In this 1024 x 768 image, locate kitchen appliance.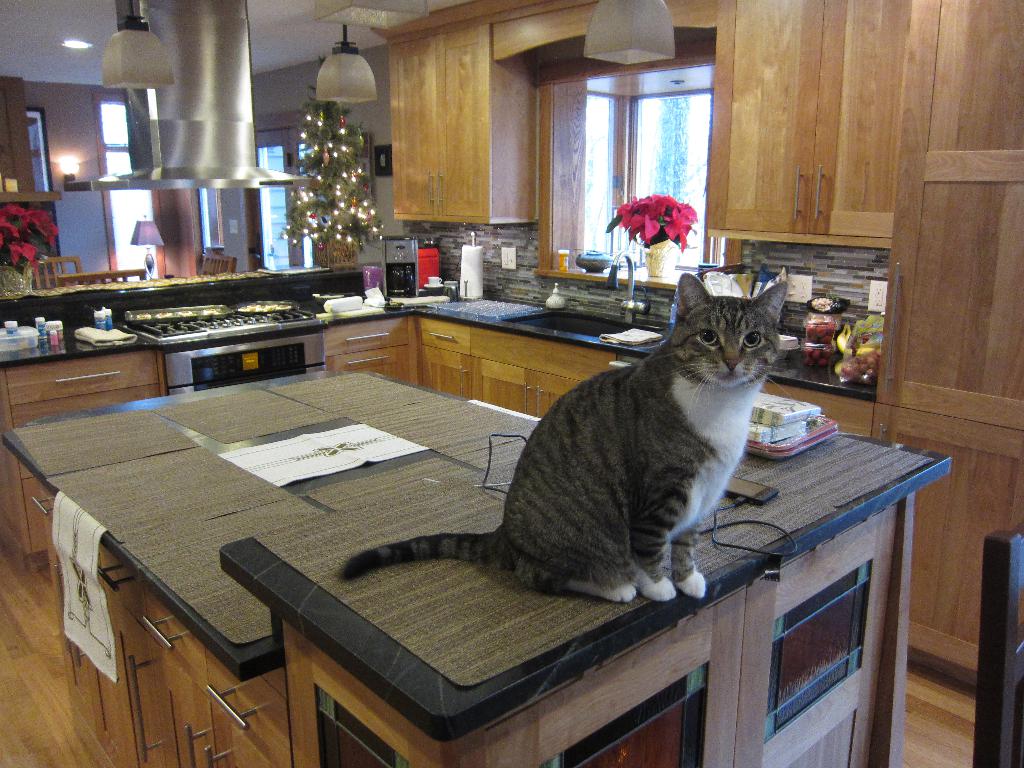
Bounding box: locate(125, 303, 326, 392).
